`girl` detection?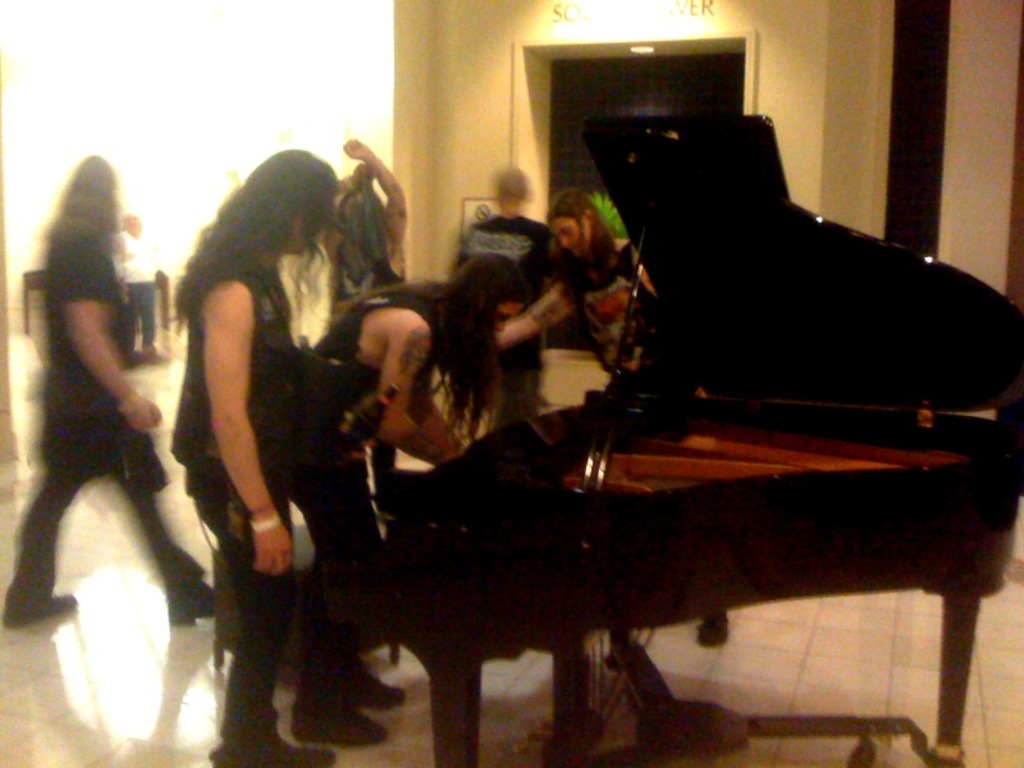
pyautogui.locateOnScreen(503, 189, 652, 356)
